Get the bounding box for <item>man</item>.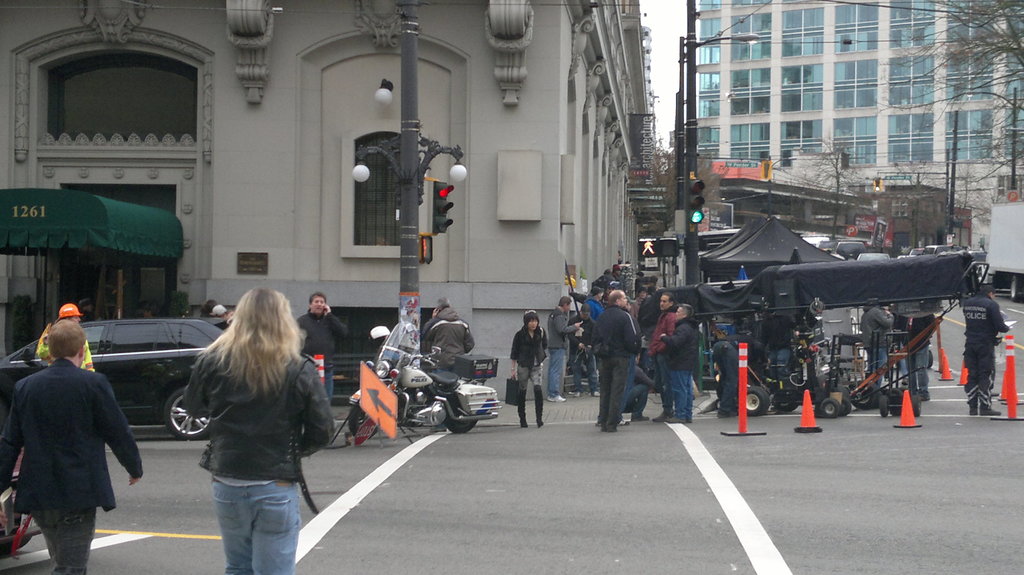
(left=541, top=297, right=585, bottom=398).
